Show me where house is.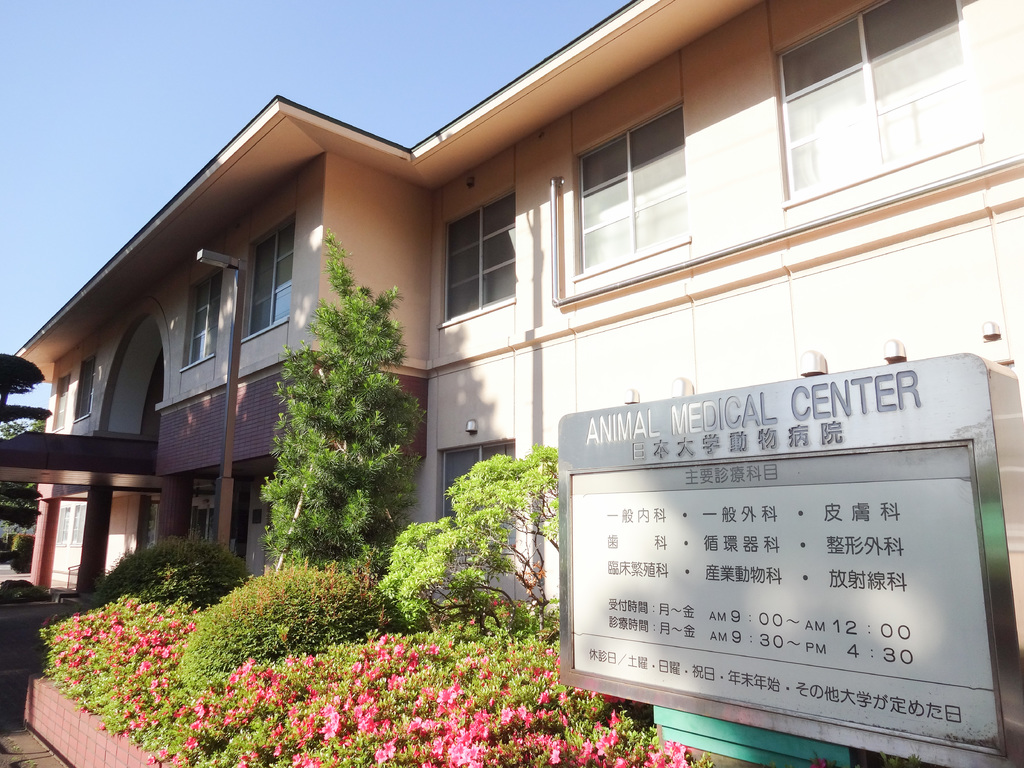
house is at rect(15, 0, 1020, 767).
